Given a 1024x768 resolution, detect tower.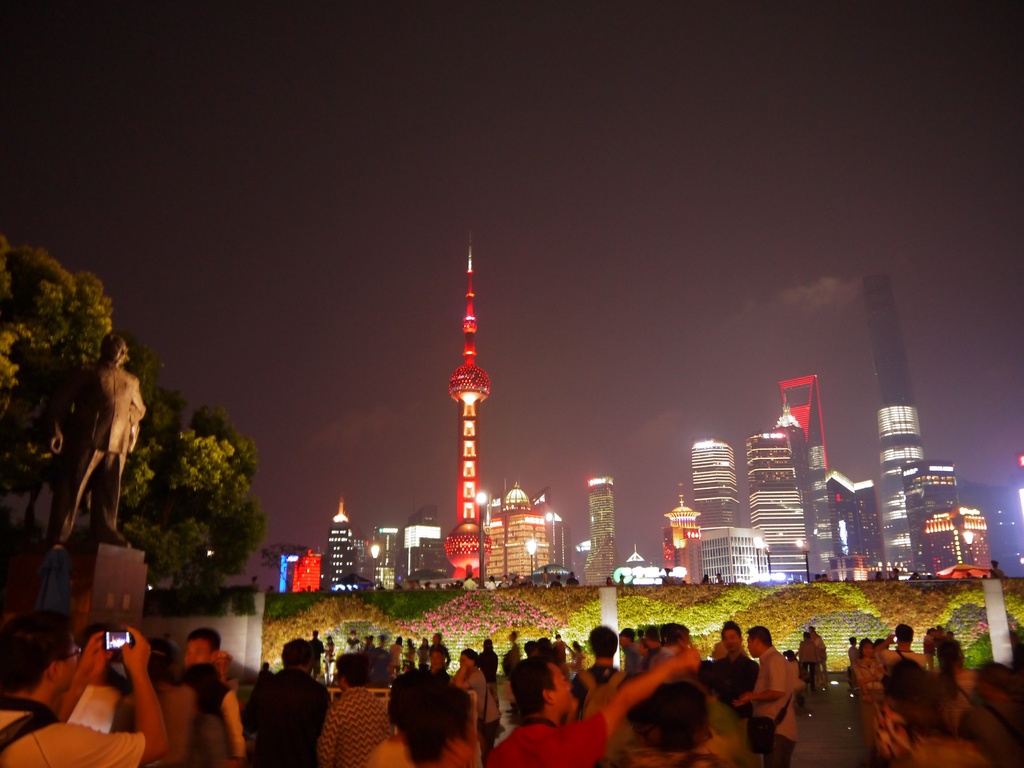
291:548:318:595.
